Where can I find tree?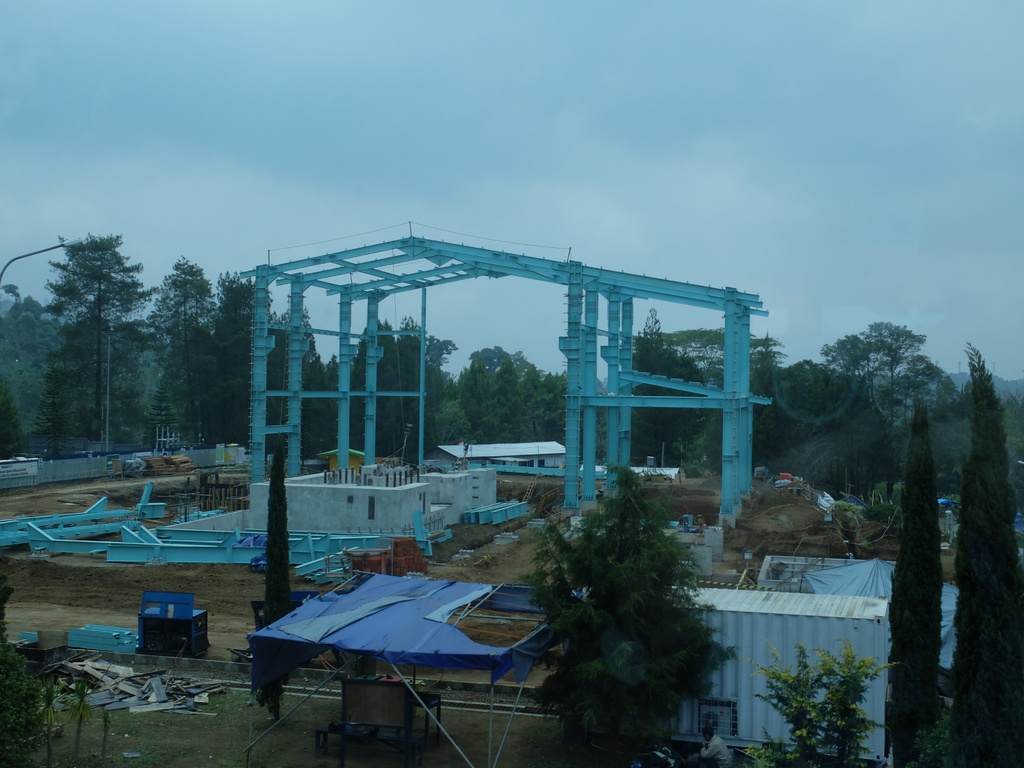
You can find it at l=0, t=570, r=54, b=767.
